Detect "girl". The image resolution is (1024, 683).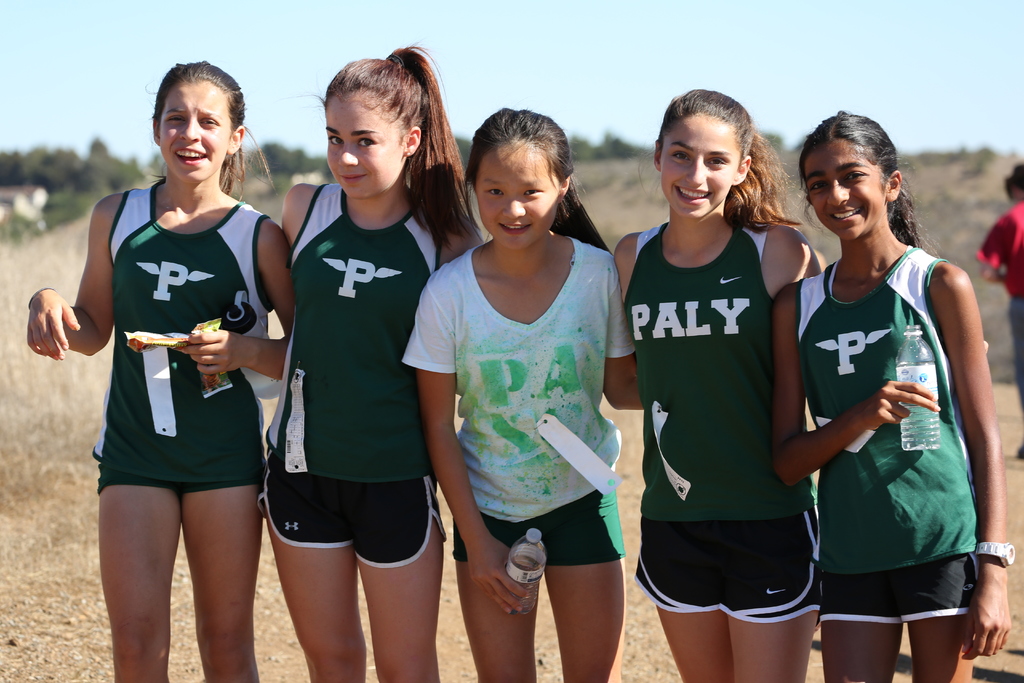
box(403, 104, 647, 682).
